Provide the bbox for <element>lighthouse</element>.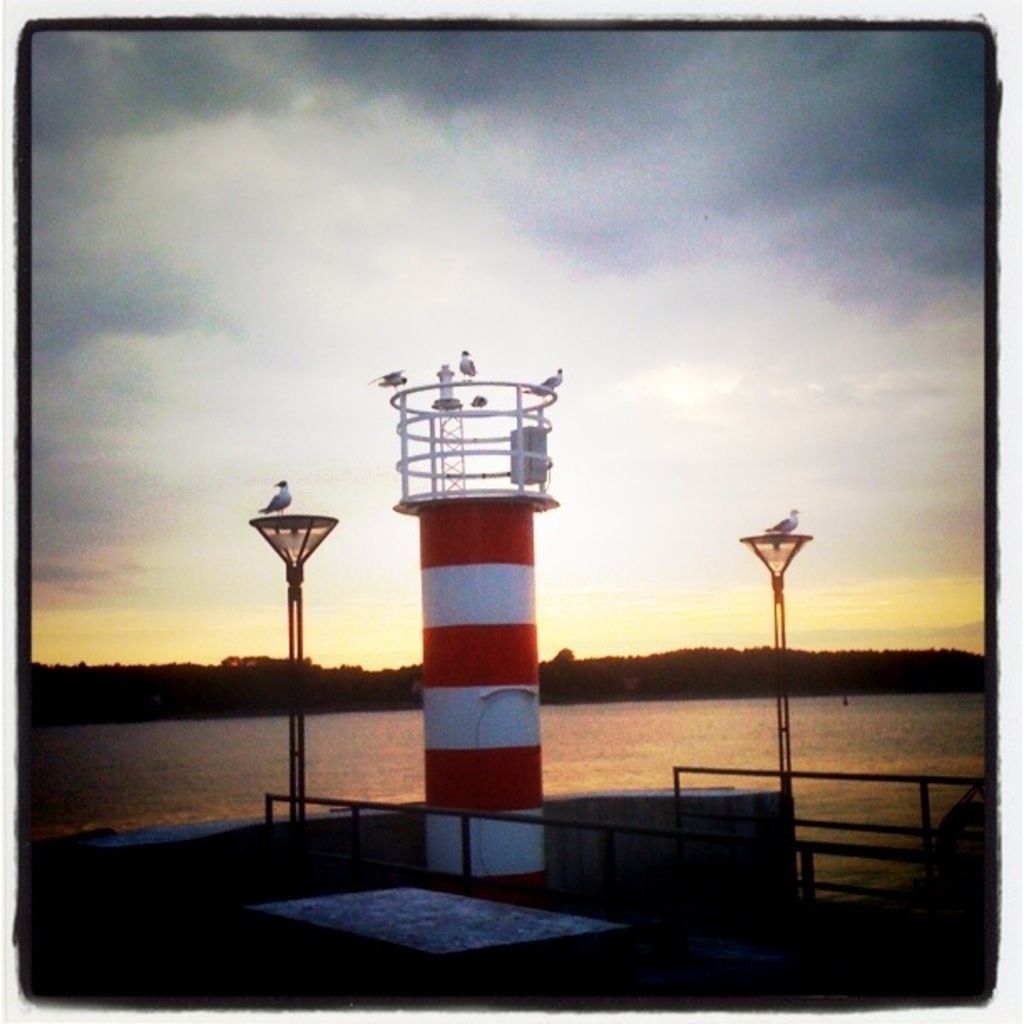
{"left": 392, "top": 403, "right": 587, "bottom": 828}.
